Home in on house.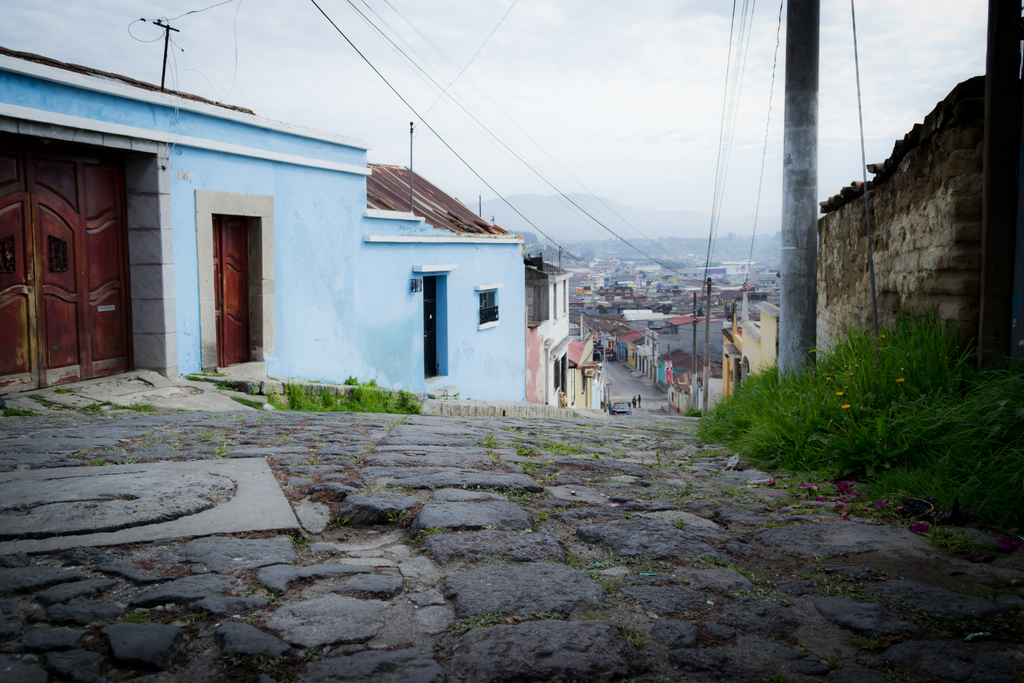
Homed in at (left=0, top=44, right=529, bottom=404).
